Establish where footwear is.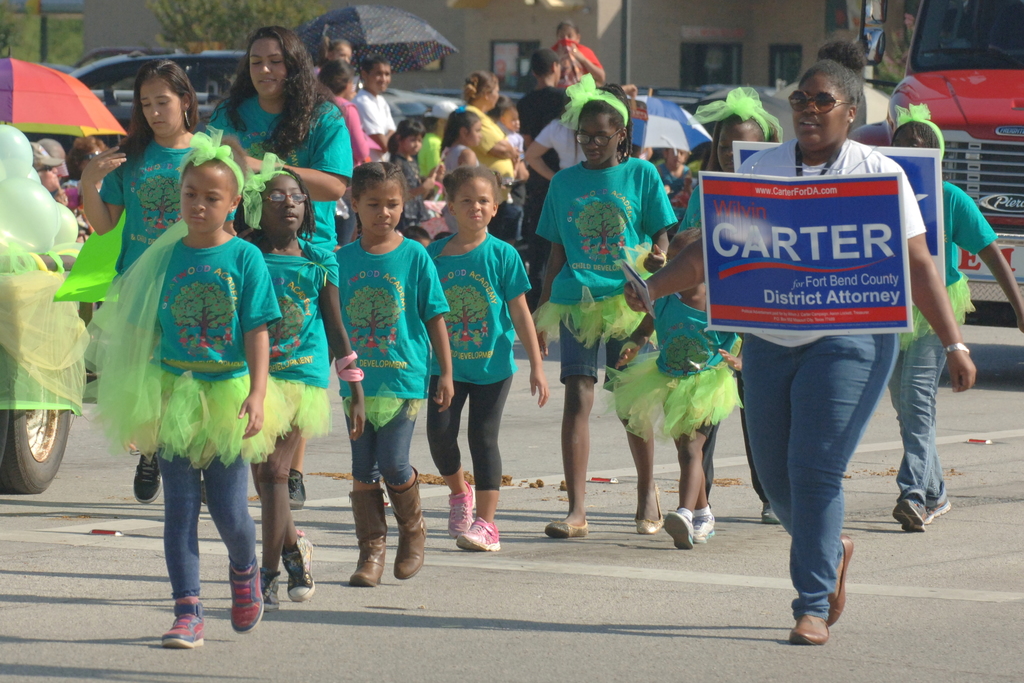
Established at (283, 532, 312, 602).
